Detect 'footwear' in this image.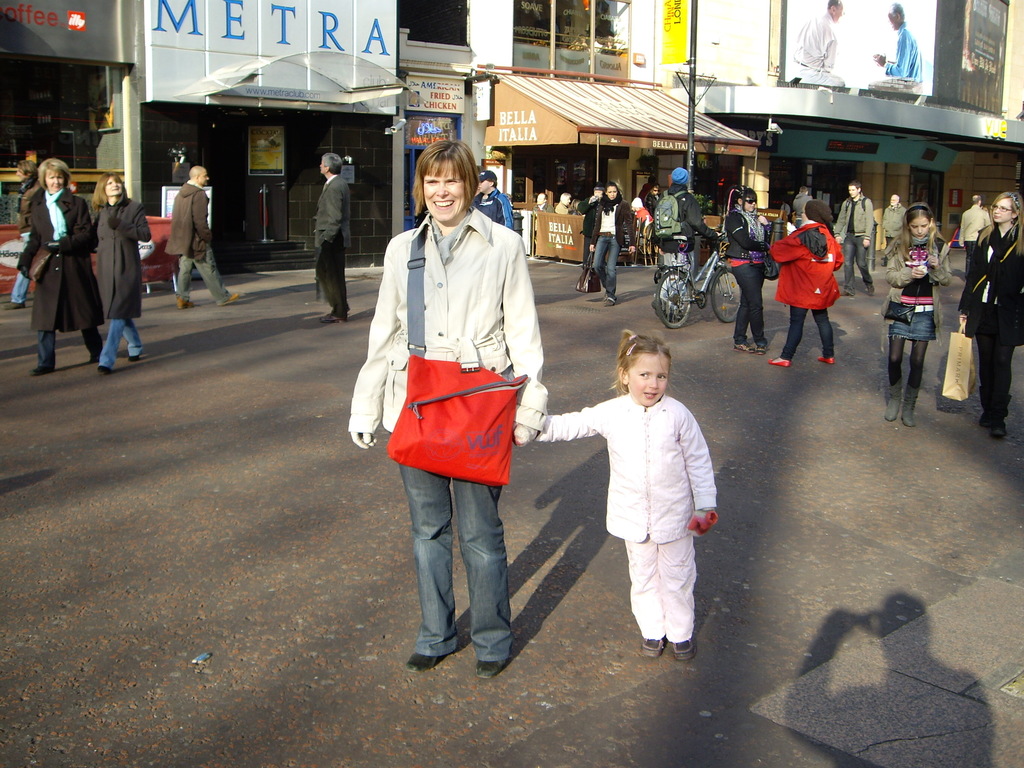
Detection: 602:296:611:308.
